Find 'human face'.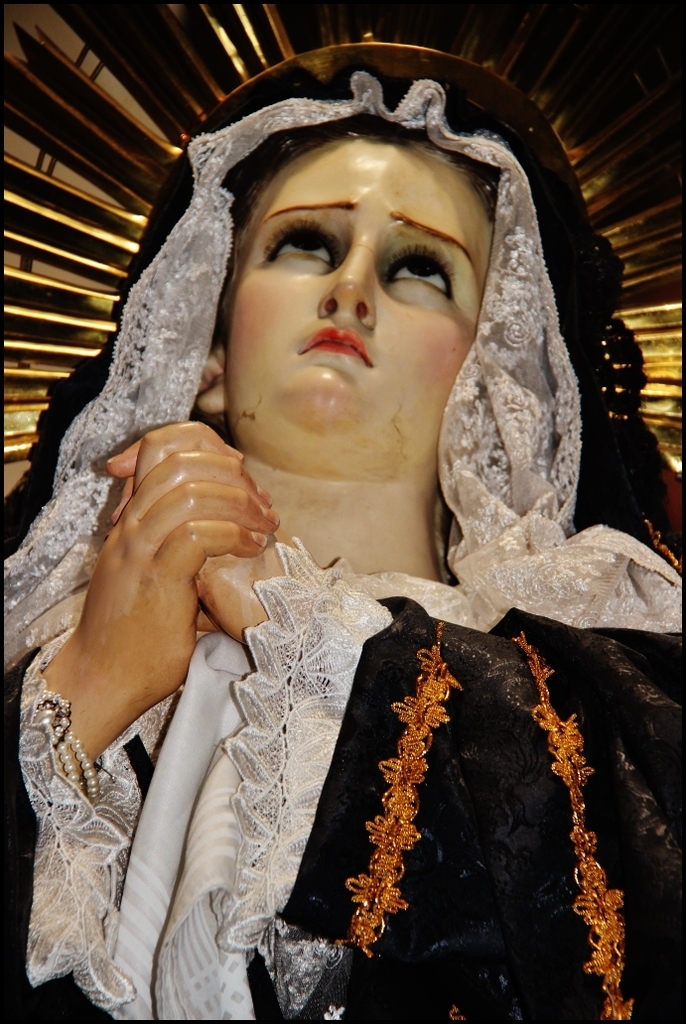
x1=190 y1=112 x2=502 y2=473.
